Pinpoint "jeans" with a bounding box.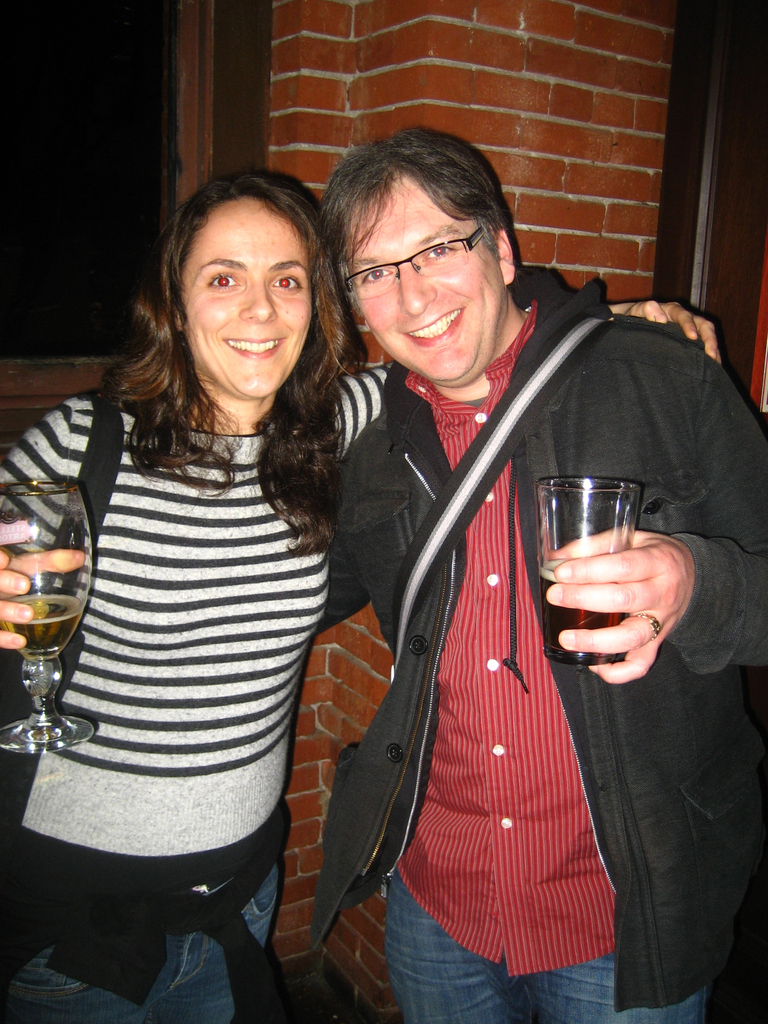
box=[0, 872, 272, 1022].
